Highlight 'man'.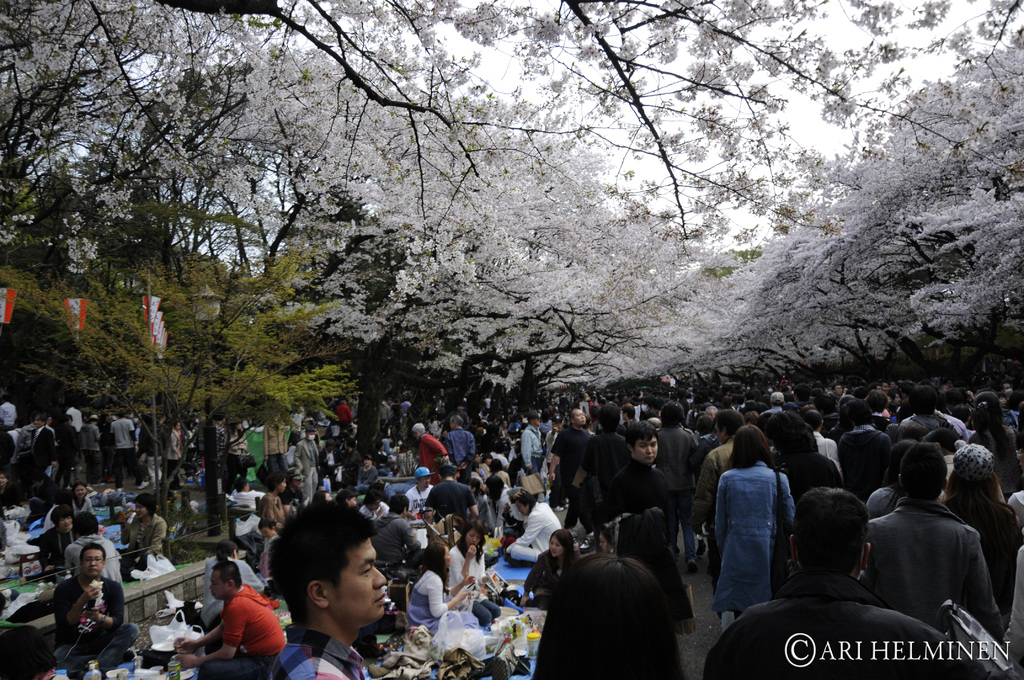
Highlighted region: 253,494,390,679.
